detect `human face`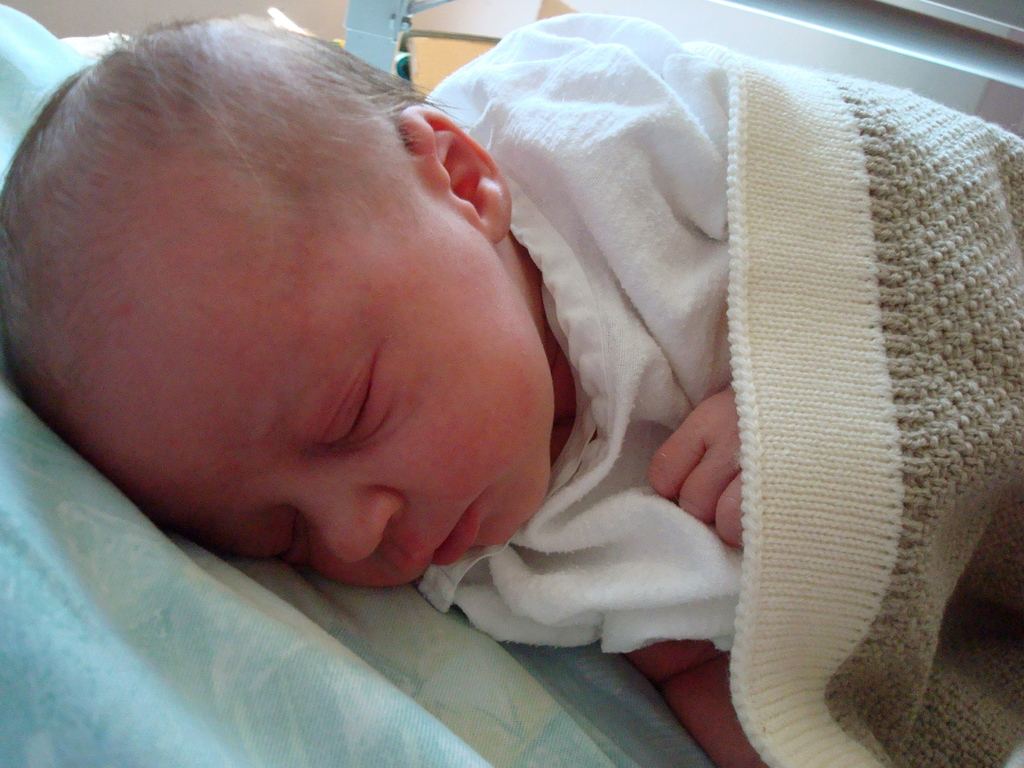
{"x1": 58, "y1": 166, "x2": 545, "y2": 617}
